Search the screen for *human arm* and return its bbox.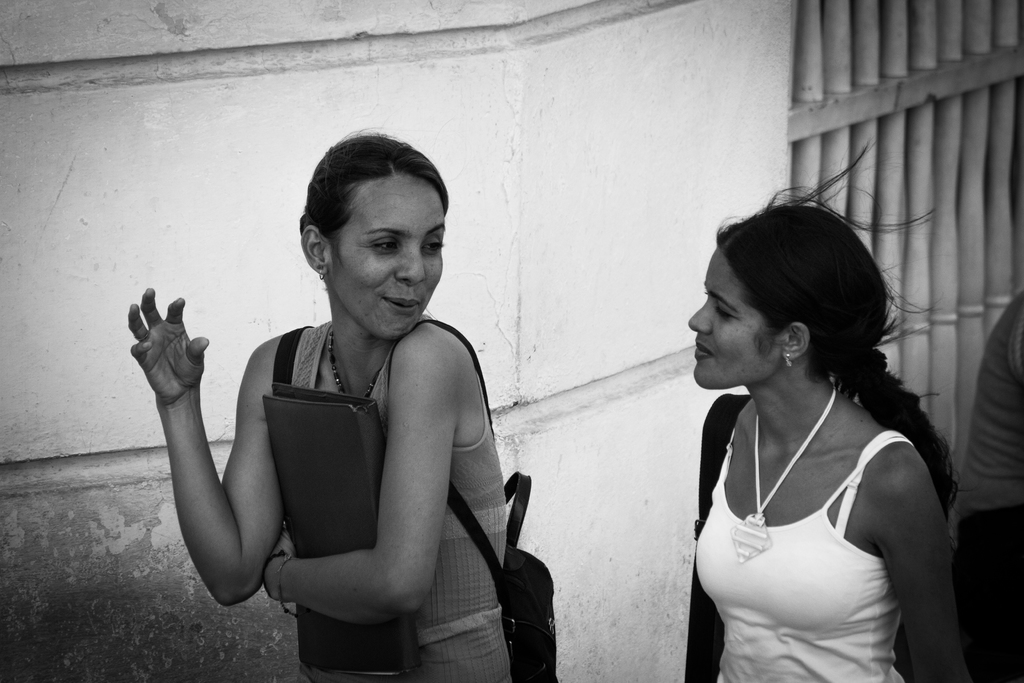
Found: 266 336 456 624.
